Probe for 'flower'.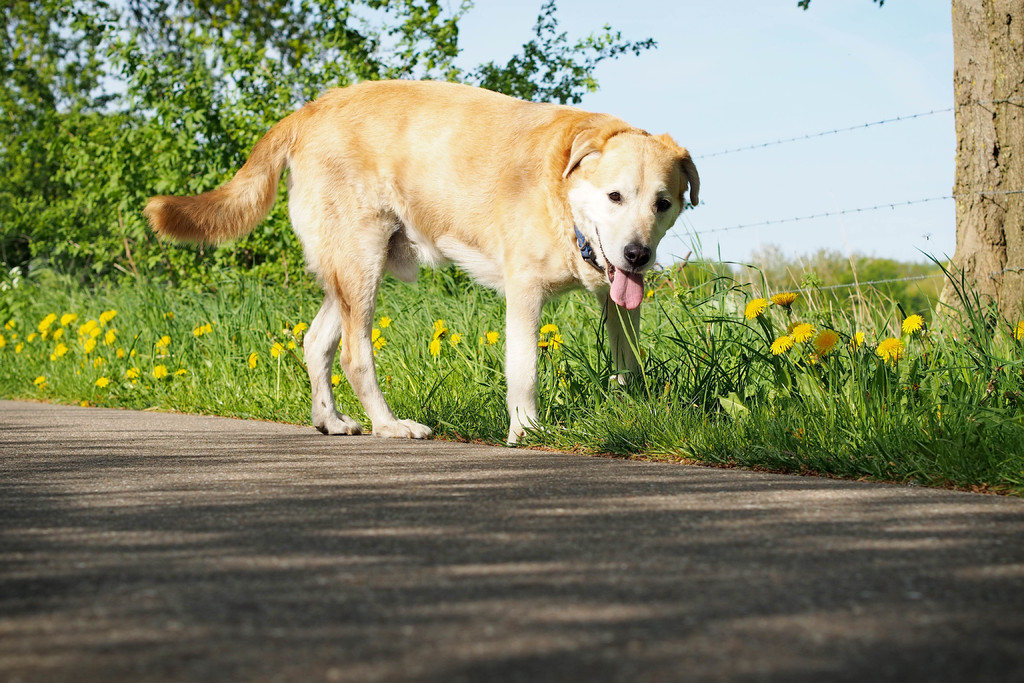
Probe result: <region>376, 333, 387, 352</region>.
